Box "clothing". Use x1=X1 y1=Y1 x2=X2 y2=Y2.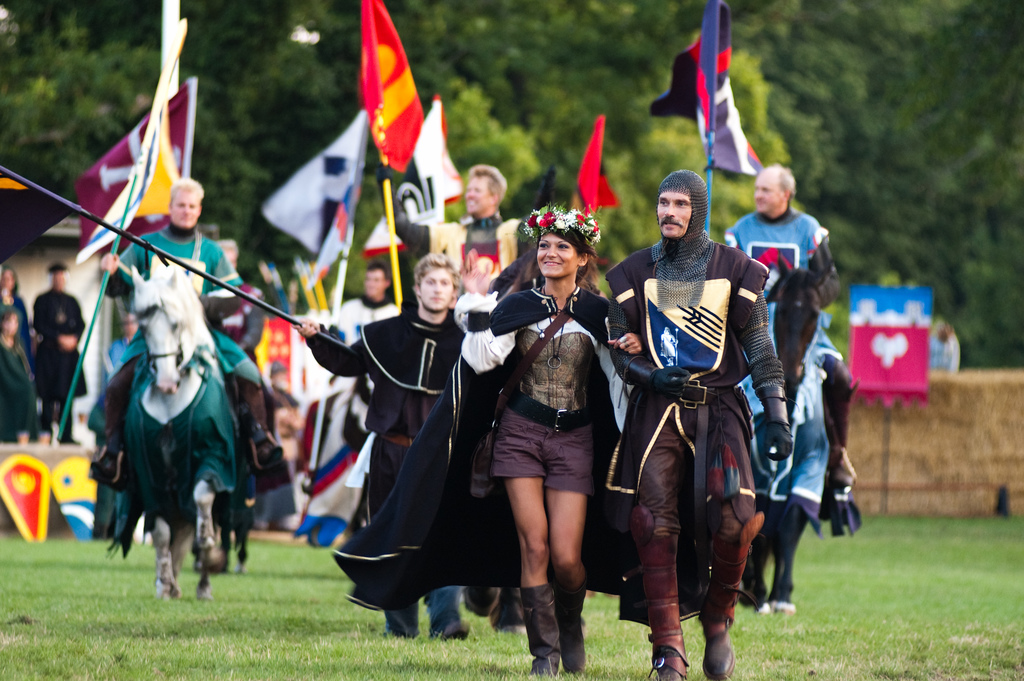
x1=28 y1=286 x2=80 y2=408.
